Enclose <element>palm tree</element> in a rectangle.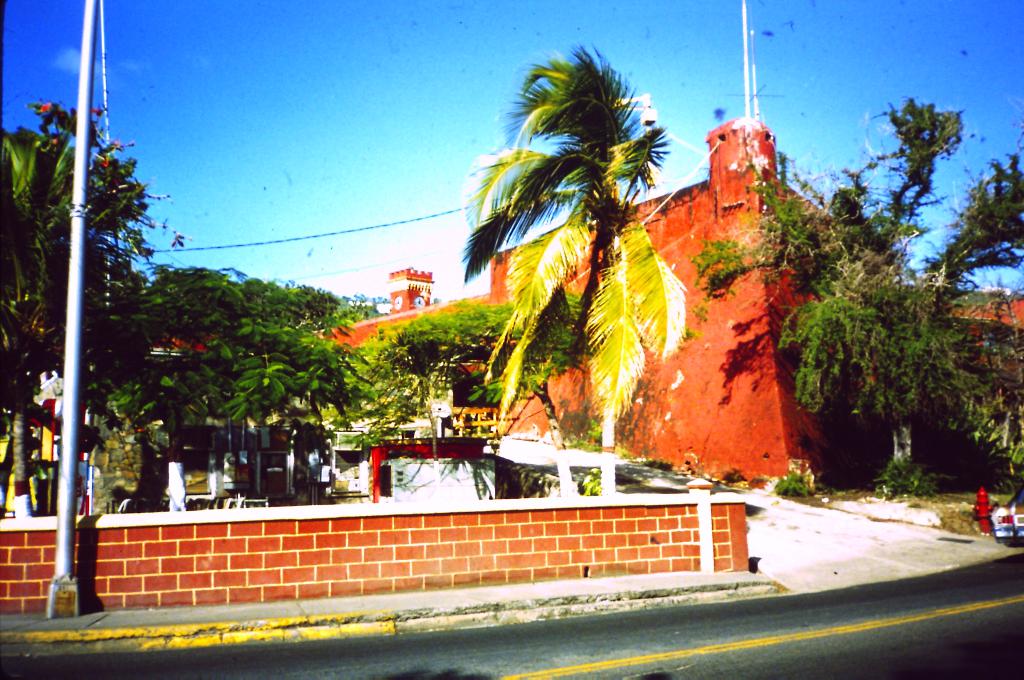
<box>724,184,956,378</box>.
